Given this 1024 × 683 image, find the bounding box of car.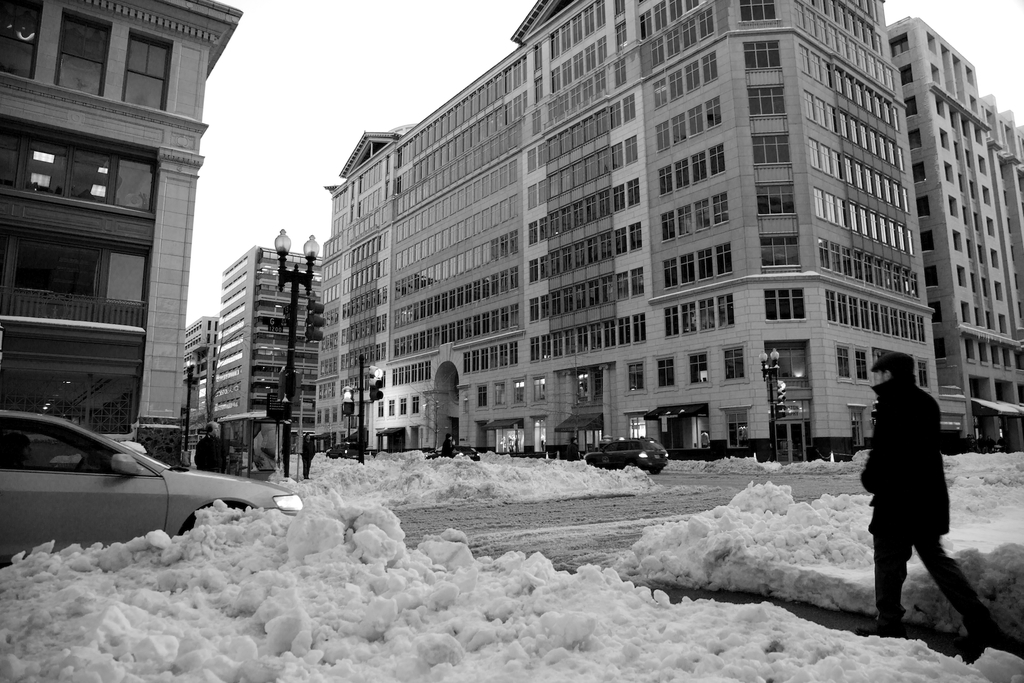
x1=426, y1=446, x2=482, y2=463.
